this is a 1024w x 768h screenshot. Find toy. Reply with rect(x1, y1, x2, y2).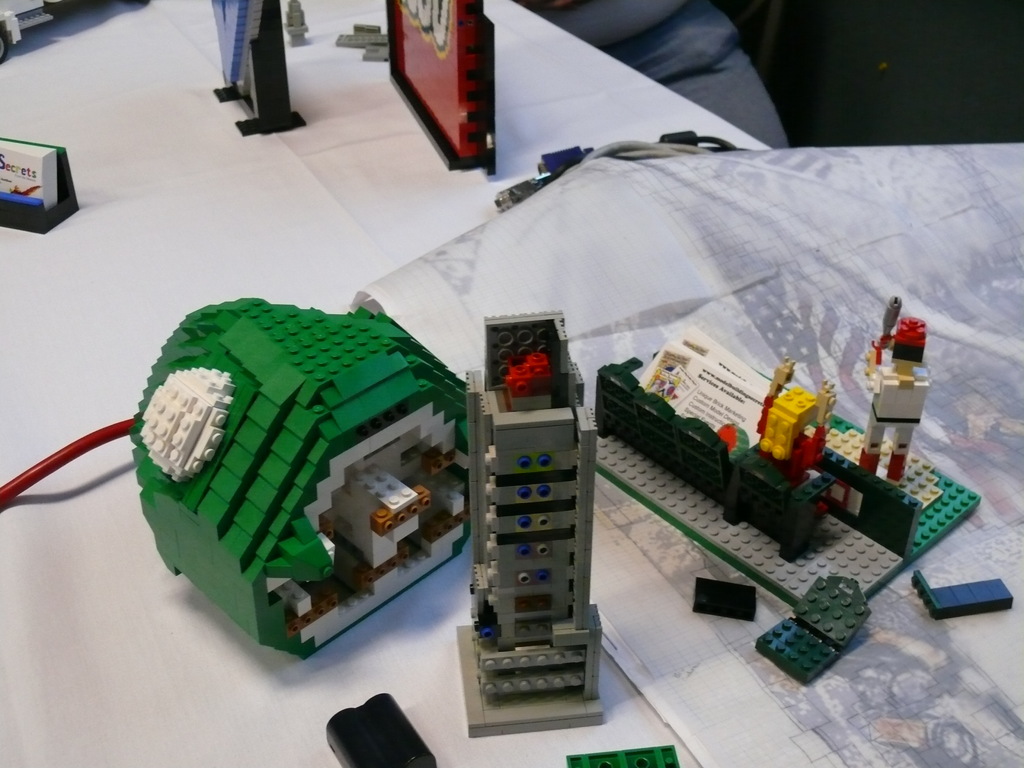
rect(384, 0, 512, 182).
